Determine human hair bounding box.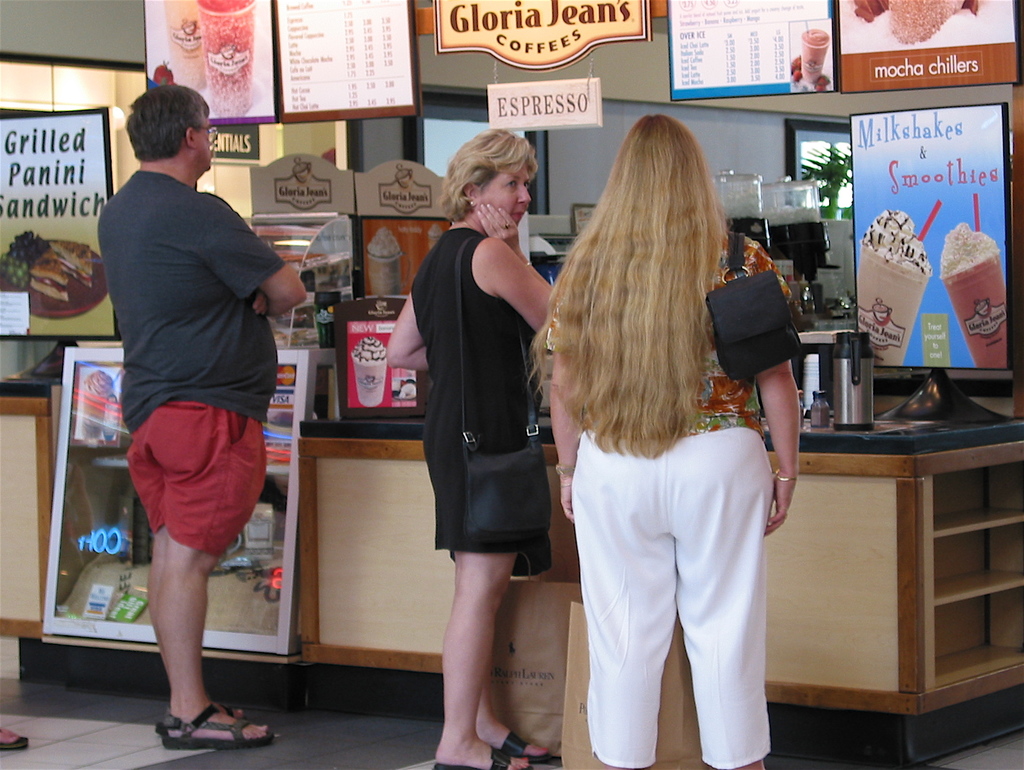
Determined: l=125, t=83, r=209, b=163.
